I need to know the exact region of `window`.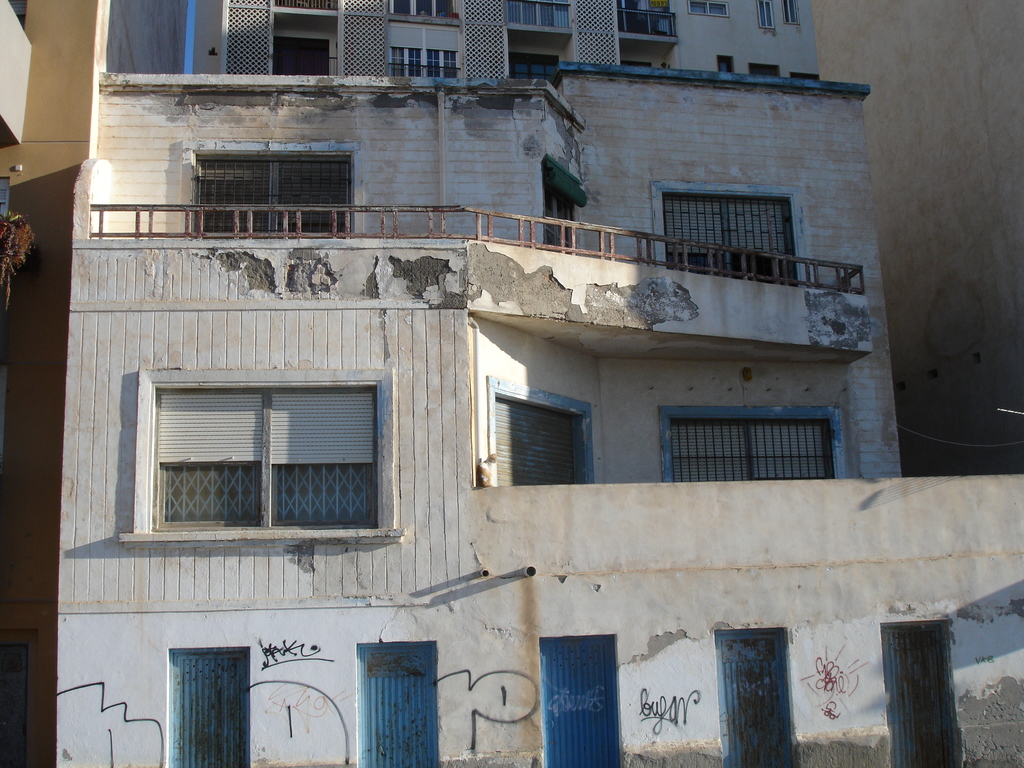
Region: box(660, 405, 849, 484).
